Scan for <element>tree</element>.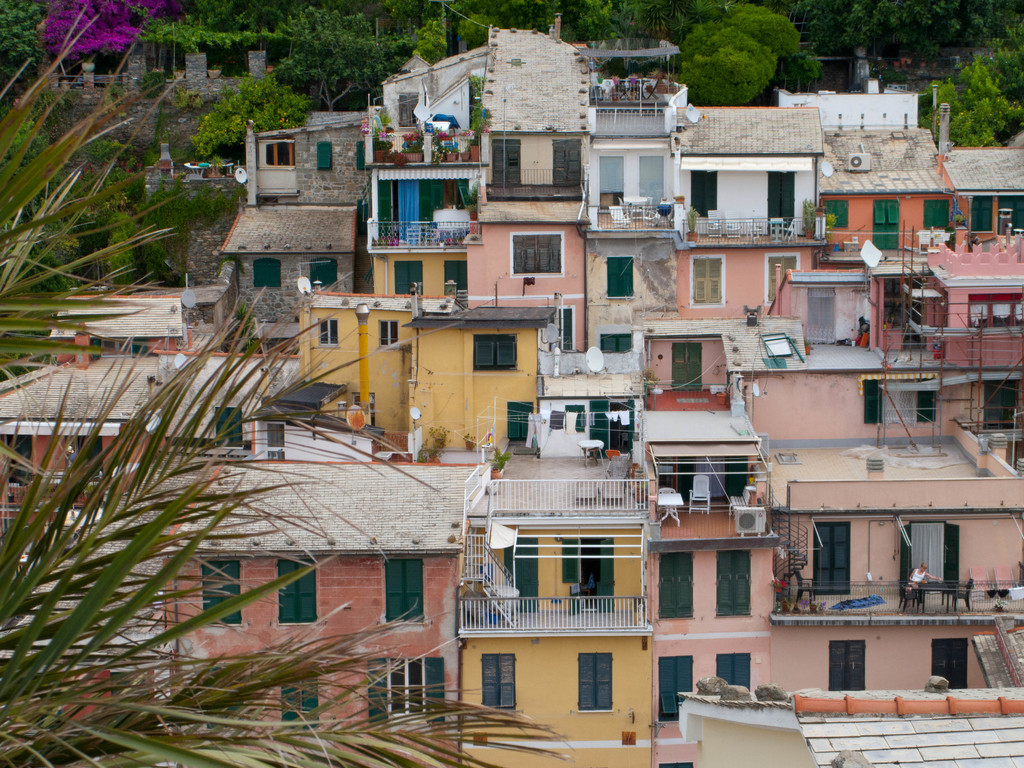
Scan result: {"x1": 767, "y1": 0, "x2": 848, "y2": 72}.
